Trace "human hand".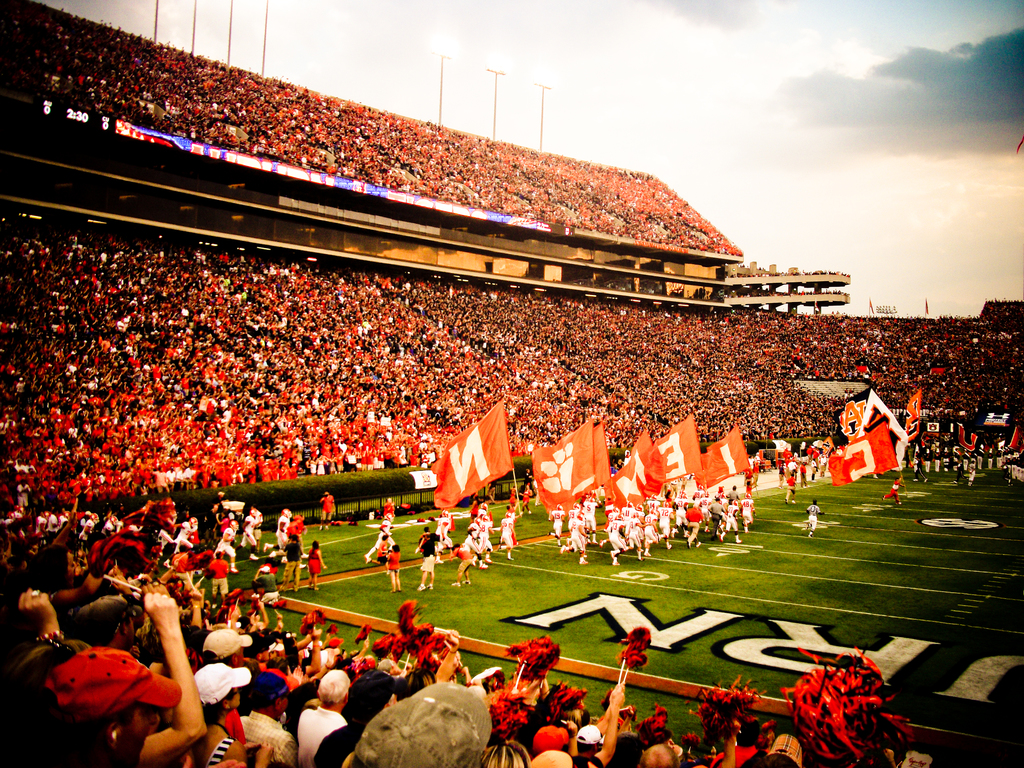
Traced to BBox(275, 614, 287, 620).
